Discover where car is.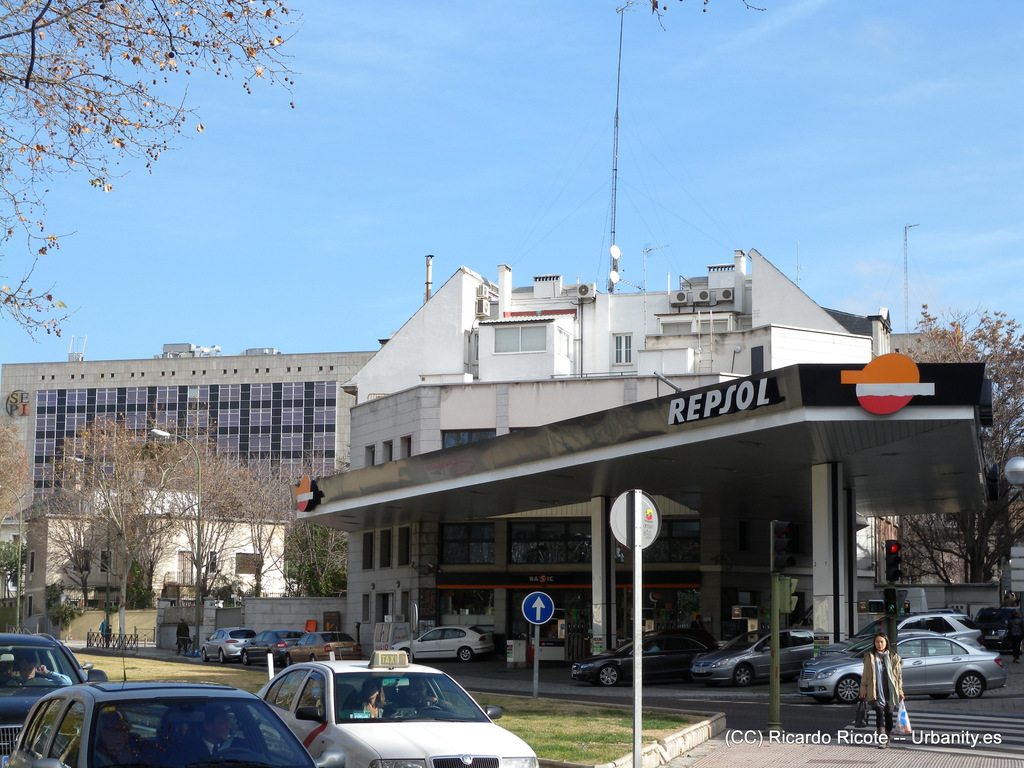
Discovered at rect(251, 643, 540, 767).
